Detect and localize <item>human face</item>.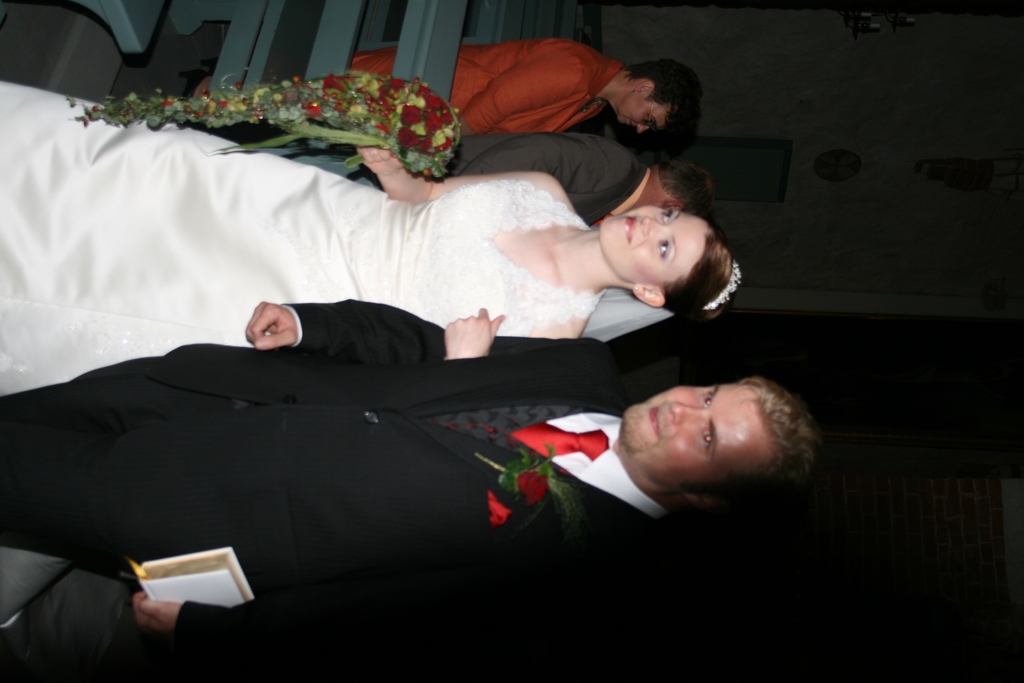
Localized at 593, 199, 716, 288.
